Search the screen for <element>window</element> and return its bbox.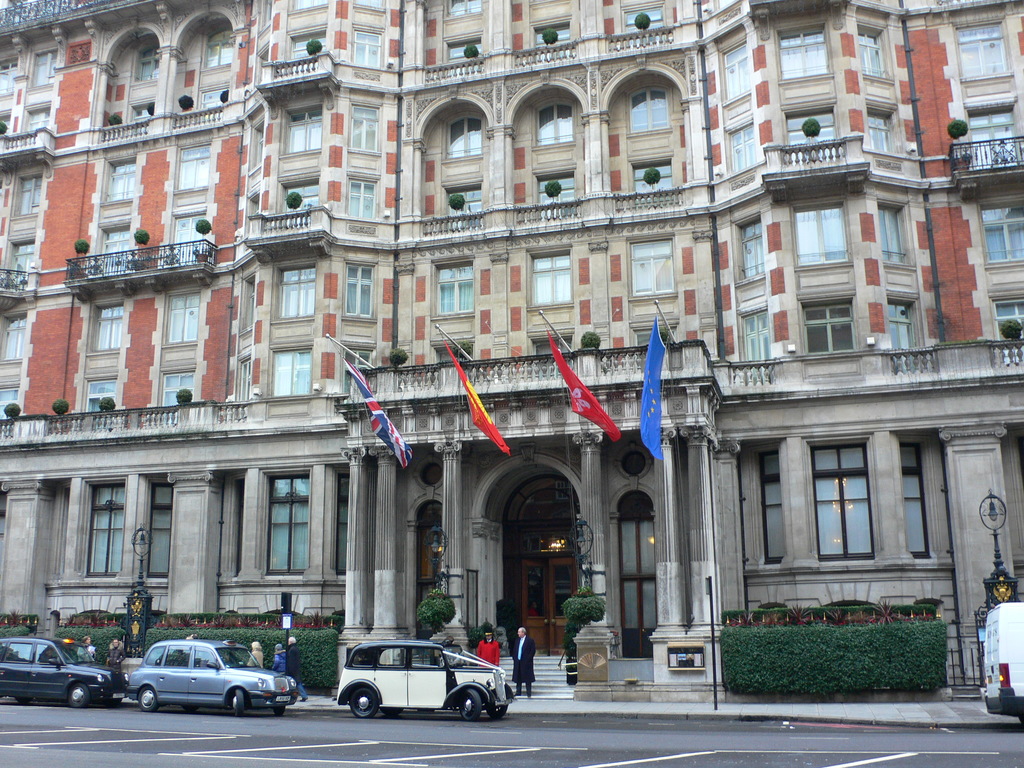
Found: 449:118:493:162.
